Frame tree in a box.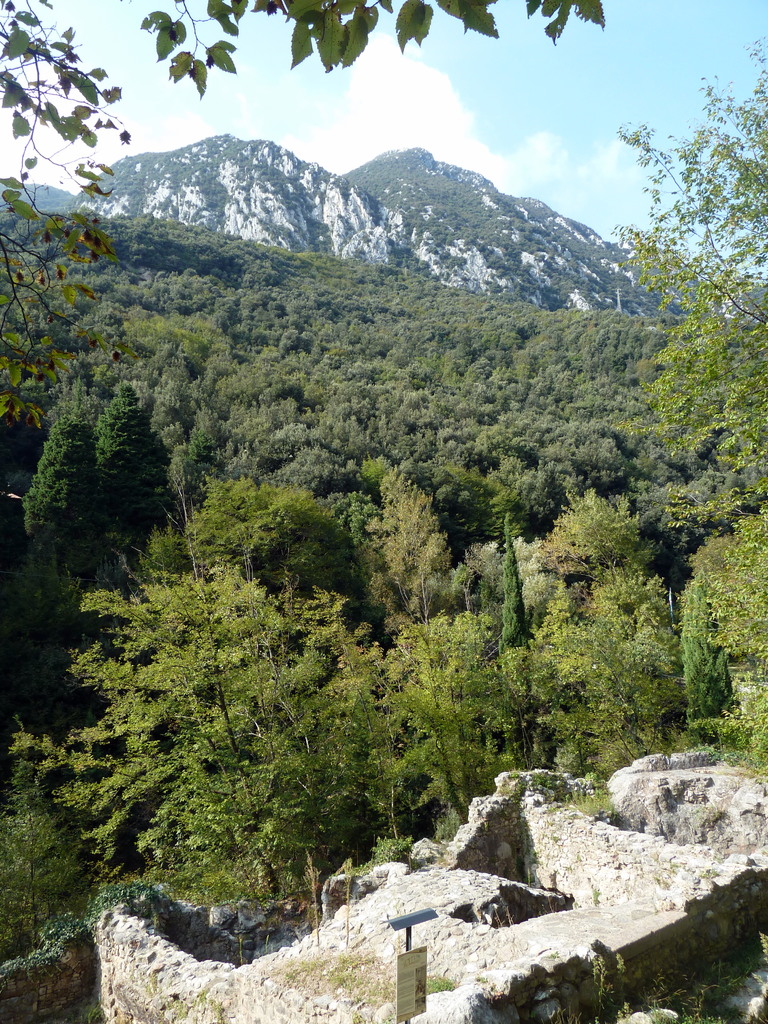
bbox(168, 461, 392, 639).
